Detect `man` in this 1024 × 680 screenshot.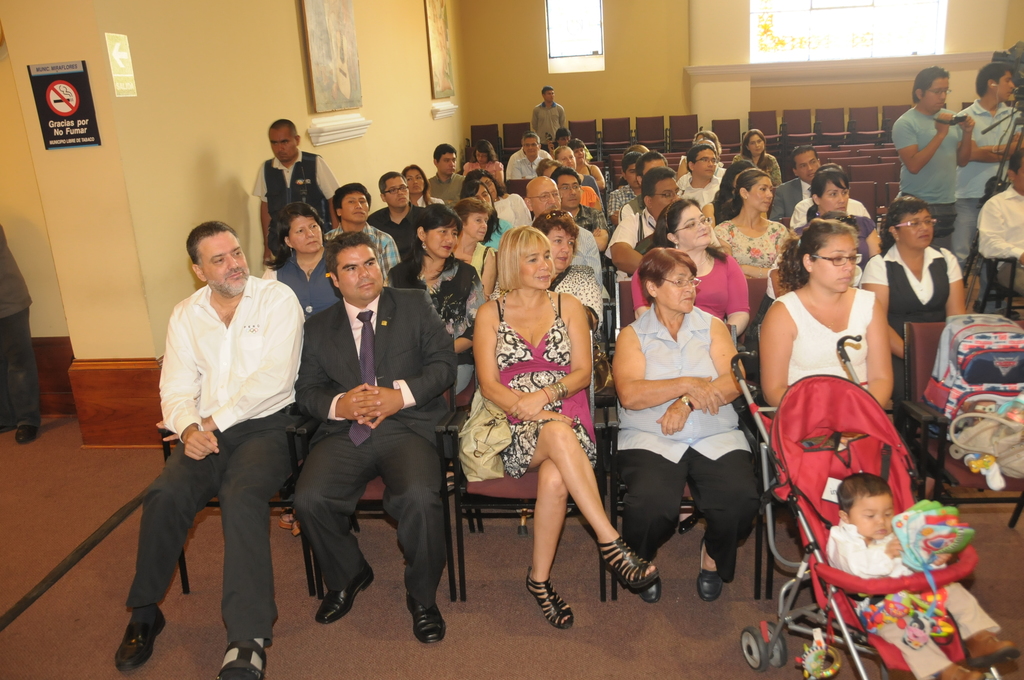
Detection: 605:151:683:269.
